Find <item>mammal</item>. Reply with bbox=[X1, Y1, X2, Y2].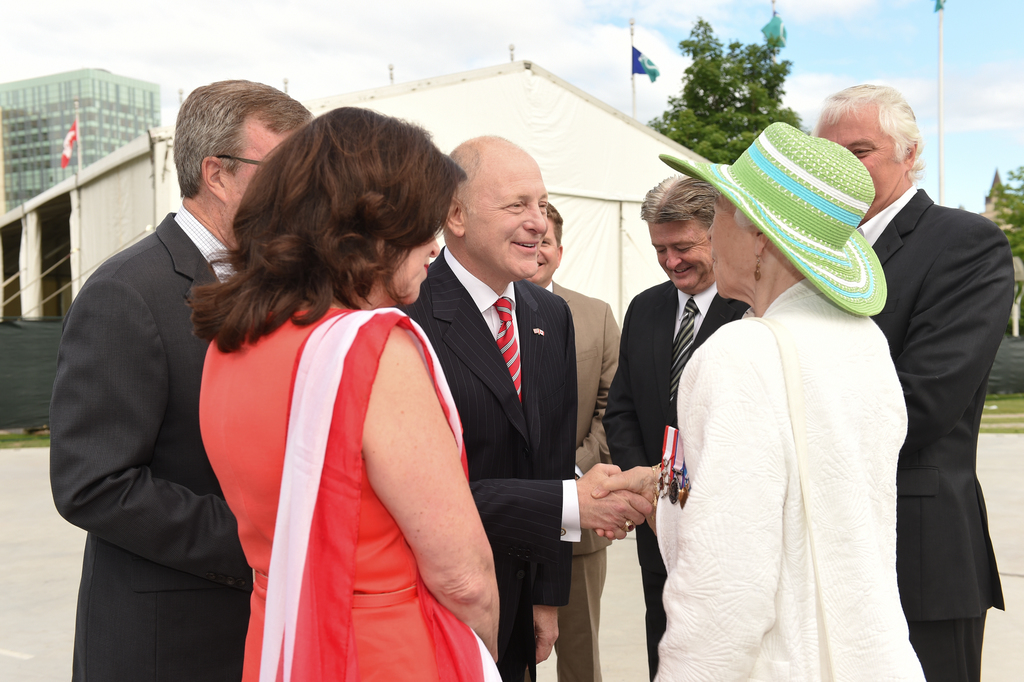
bbox=[808, 81, 1016, 681].
